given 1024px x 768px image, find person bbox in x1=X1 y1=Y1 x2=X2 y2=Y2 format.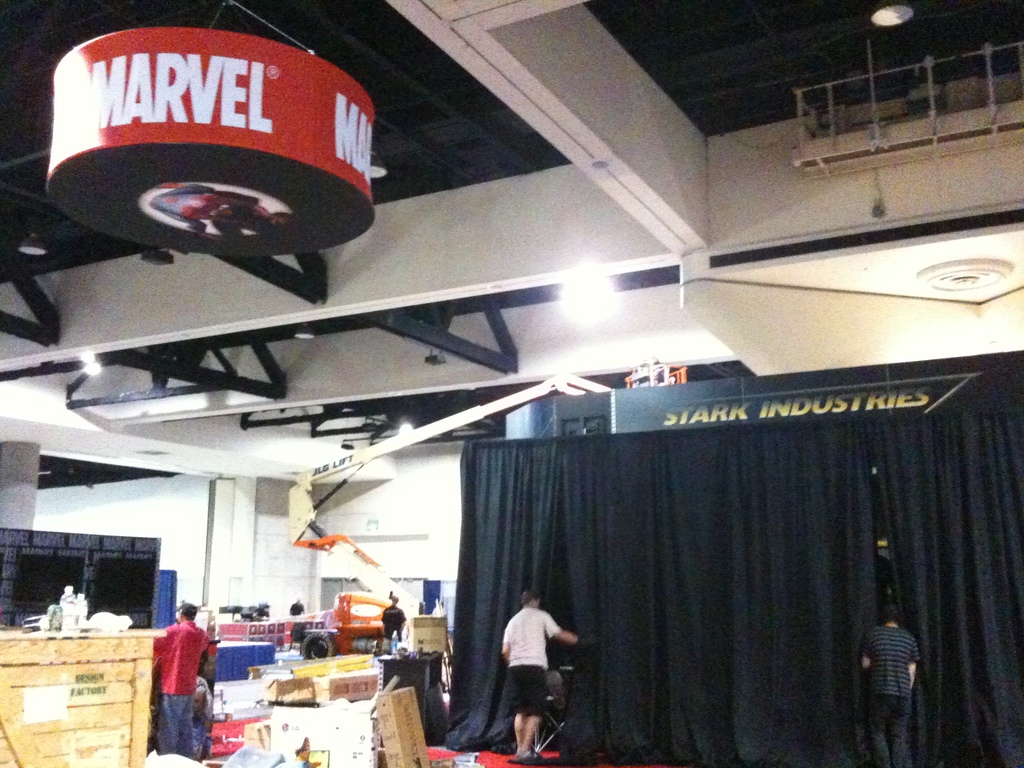
x1=148 y1=604 x2=223 y2=756.
